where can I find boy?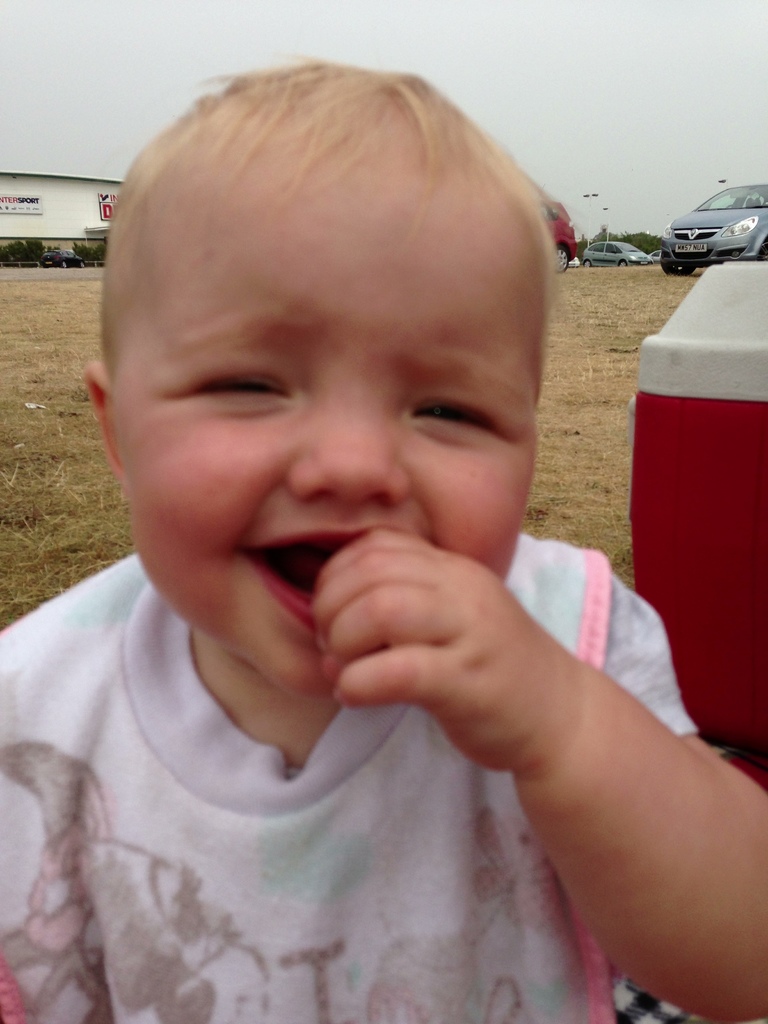
You can find it at Rect(15, 58, 714, 1002).
